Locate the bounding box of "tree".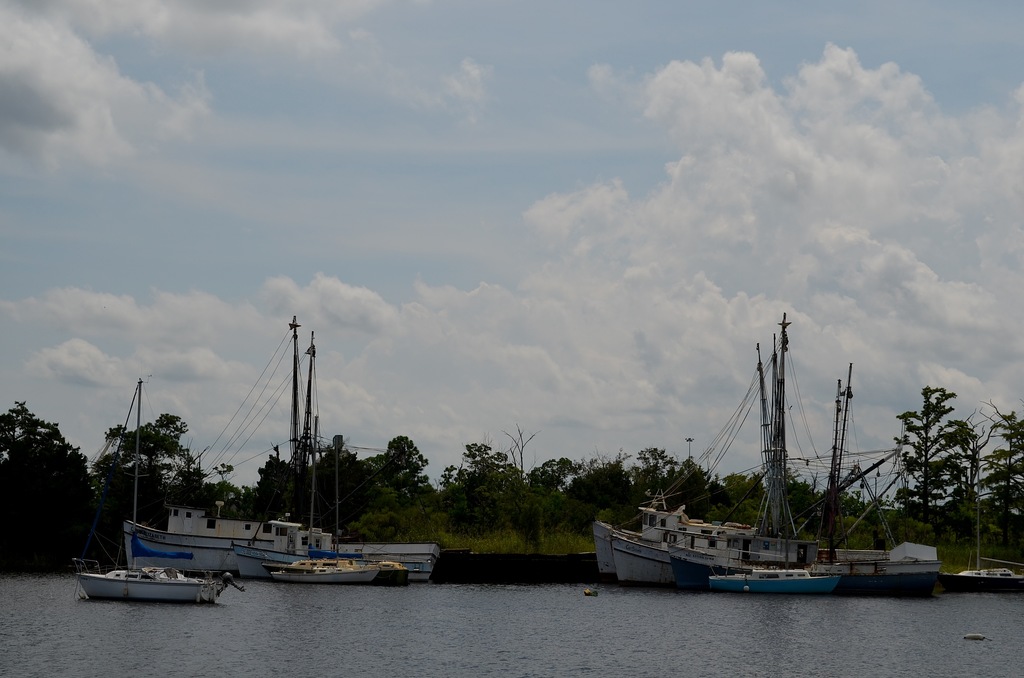
Bounding box: rect(899, 384, 976, 519).
